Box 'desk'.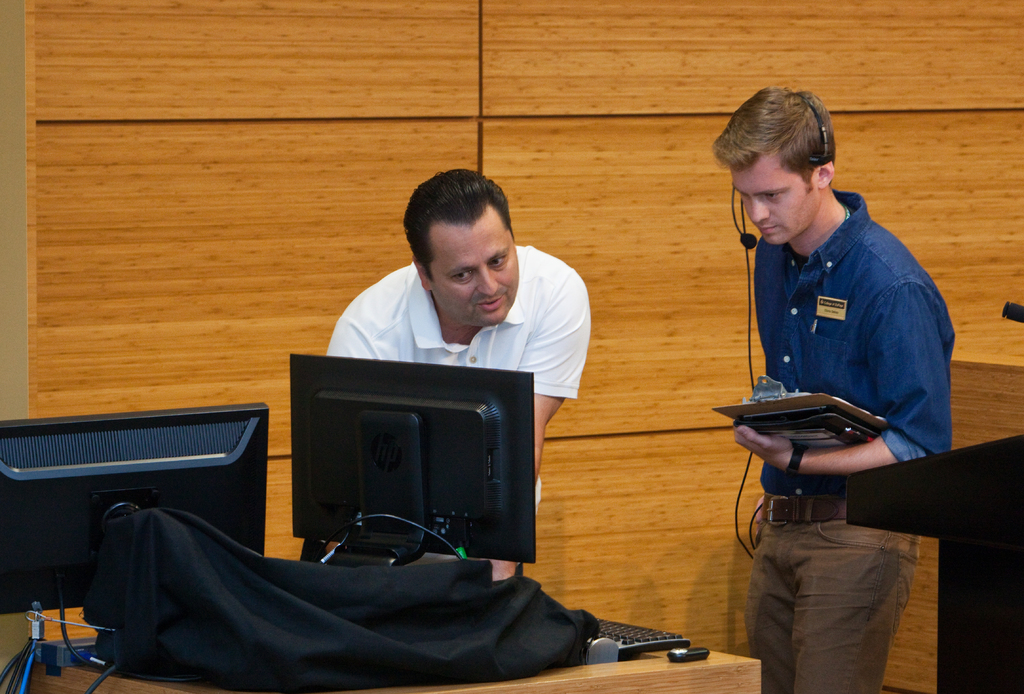
7:648:756:693.
